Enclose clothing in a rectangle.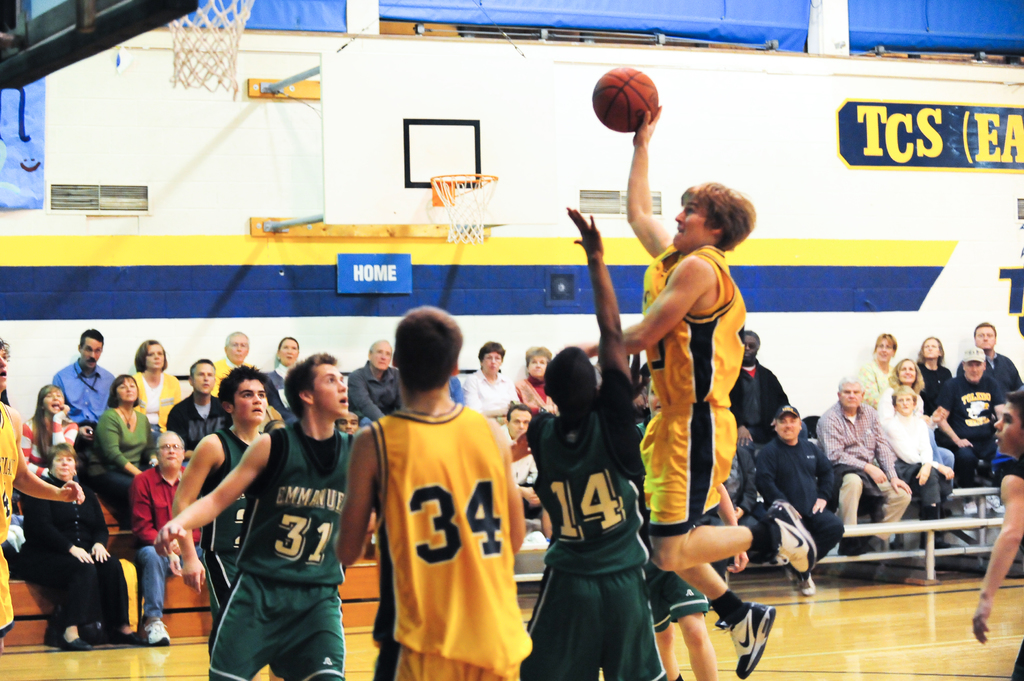
detection(23, 469, 129, 632).
